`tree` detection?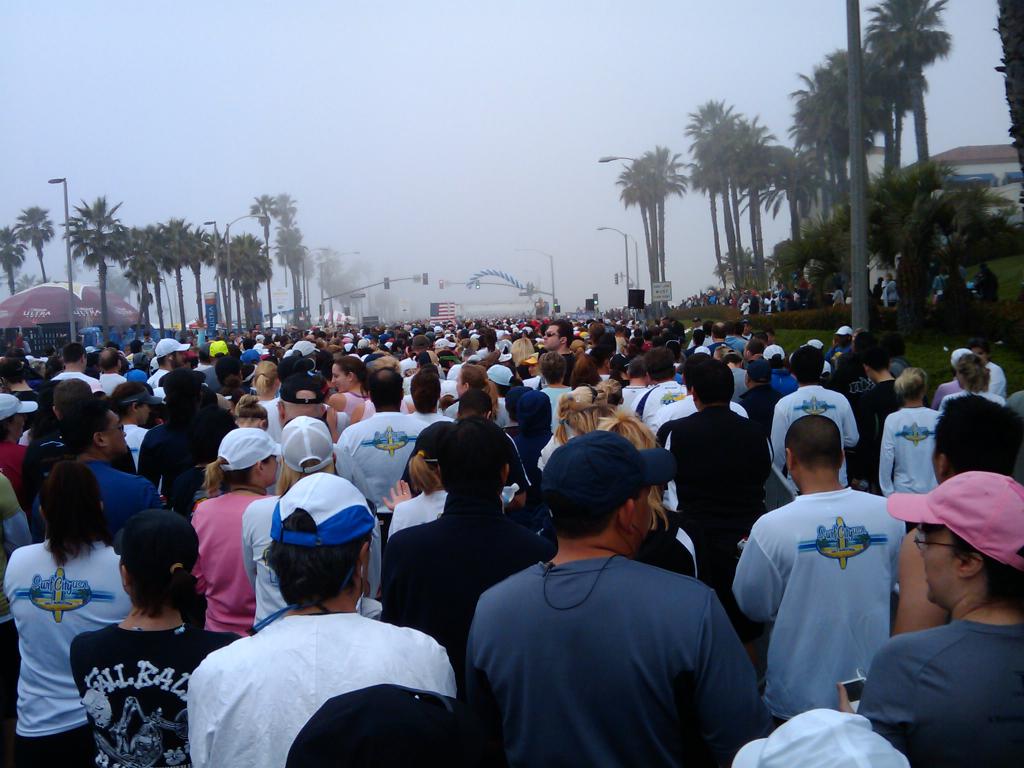
{"x1": 794, "y1": 38, "x2": 881, "y2": 206}
